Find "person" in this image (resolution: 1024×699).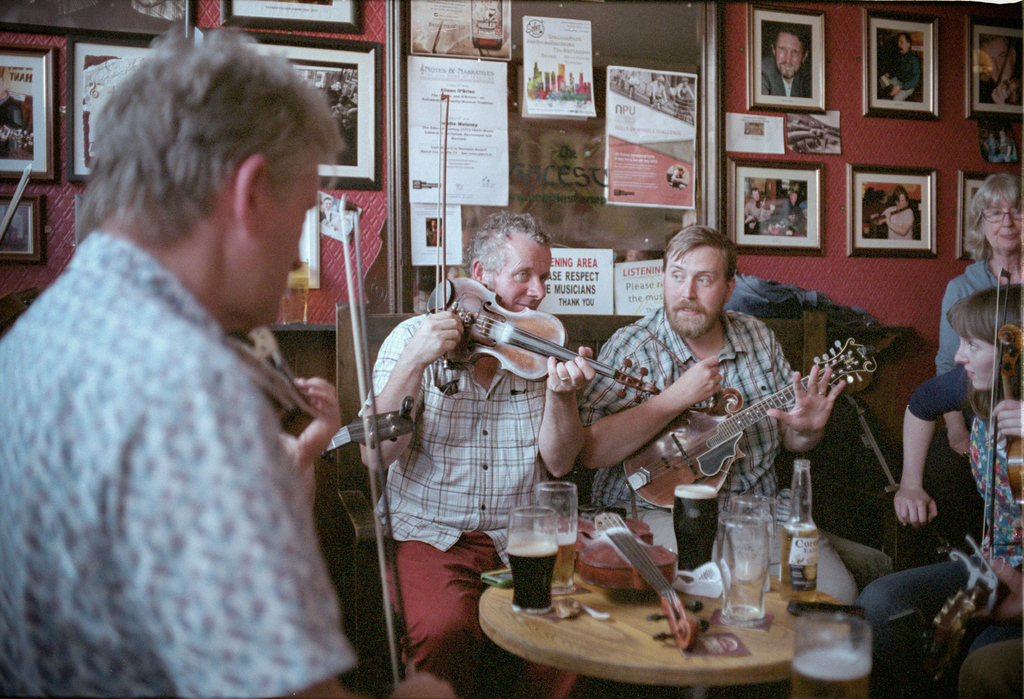
pyautogui.locateOnScreen(861, 288, 1023, 698).
